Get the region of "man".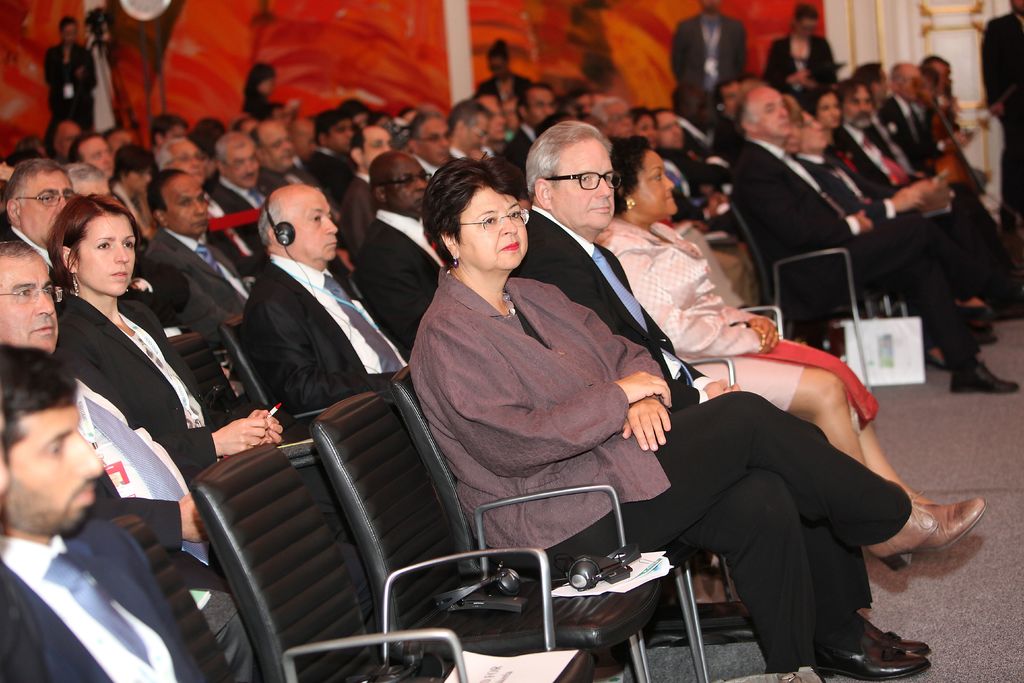
region(45, 15, 100, 150).
